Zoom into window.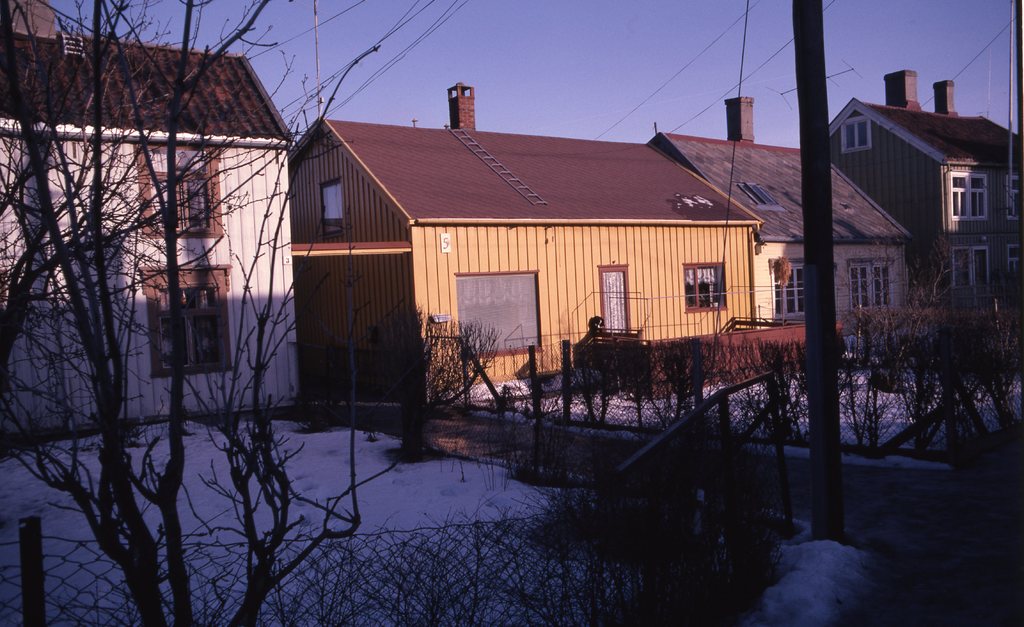
Zoom target: (852, 267, 895, 318).
